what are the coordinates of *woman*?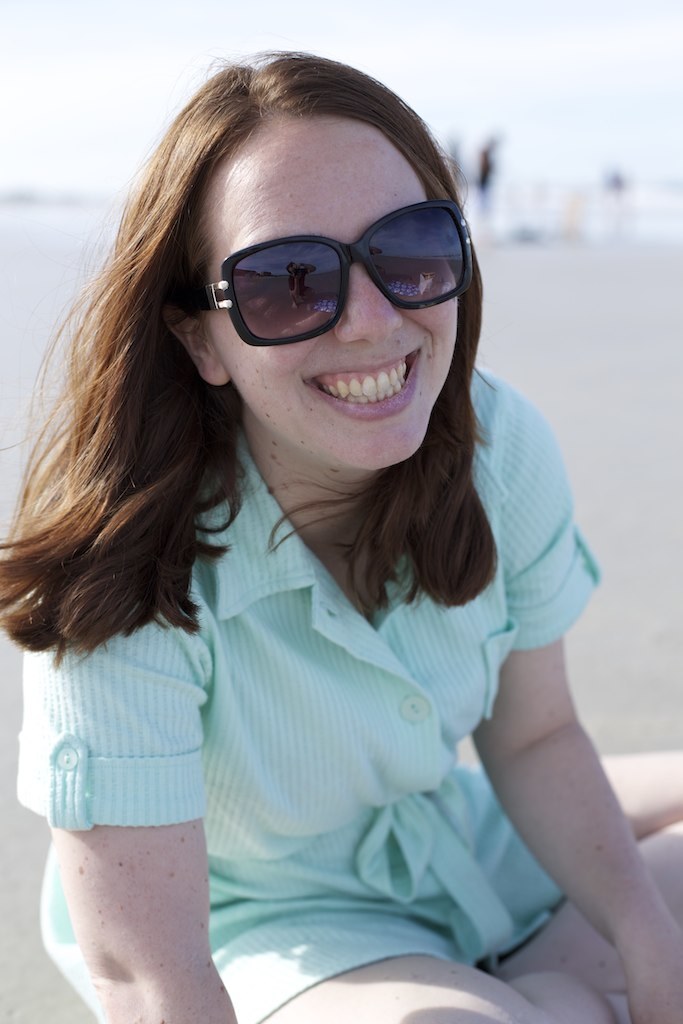
pyautogui.locateOnScreen(26, 46, 644, 1010).
